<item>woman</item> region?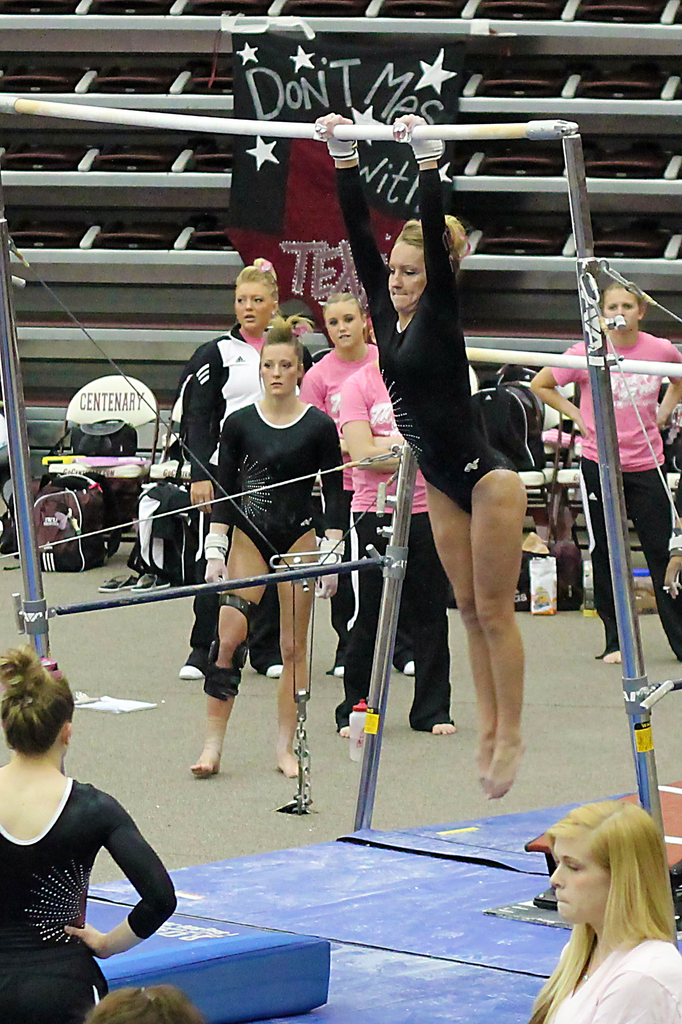
region(176, 254, 290, 678)
